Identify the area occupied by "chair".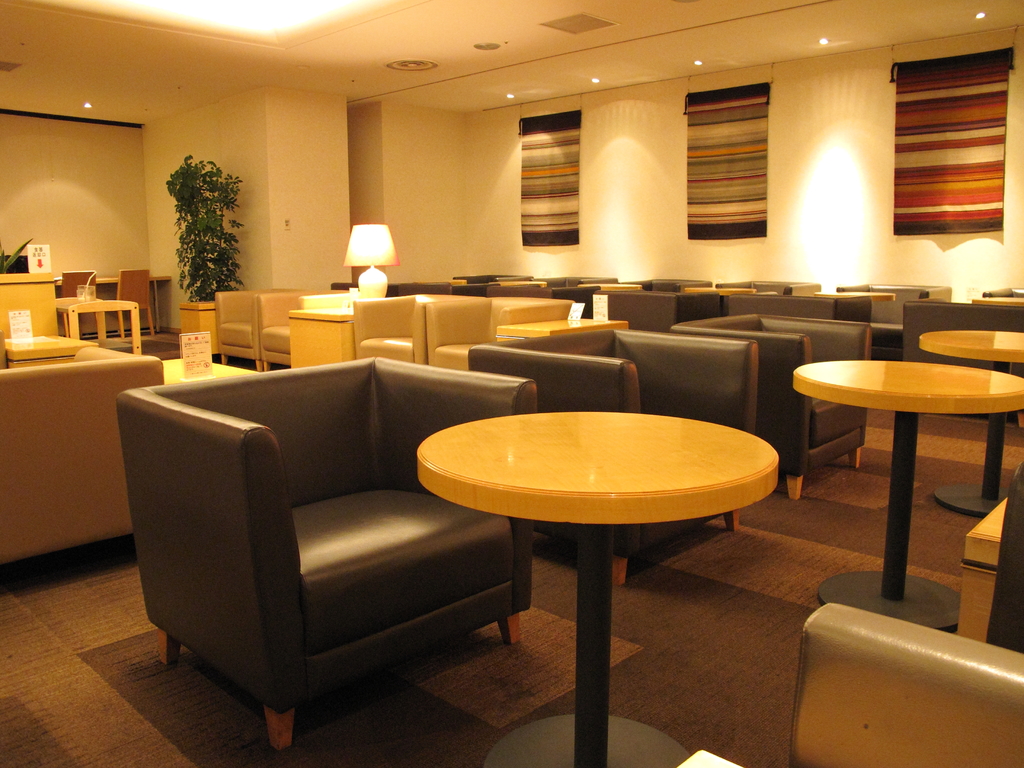
Area: l=102, t=270, r=154, b=340.
